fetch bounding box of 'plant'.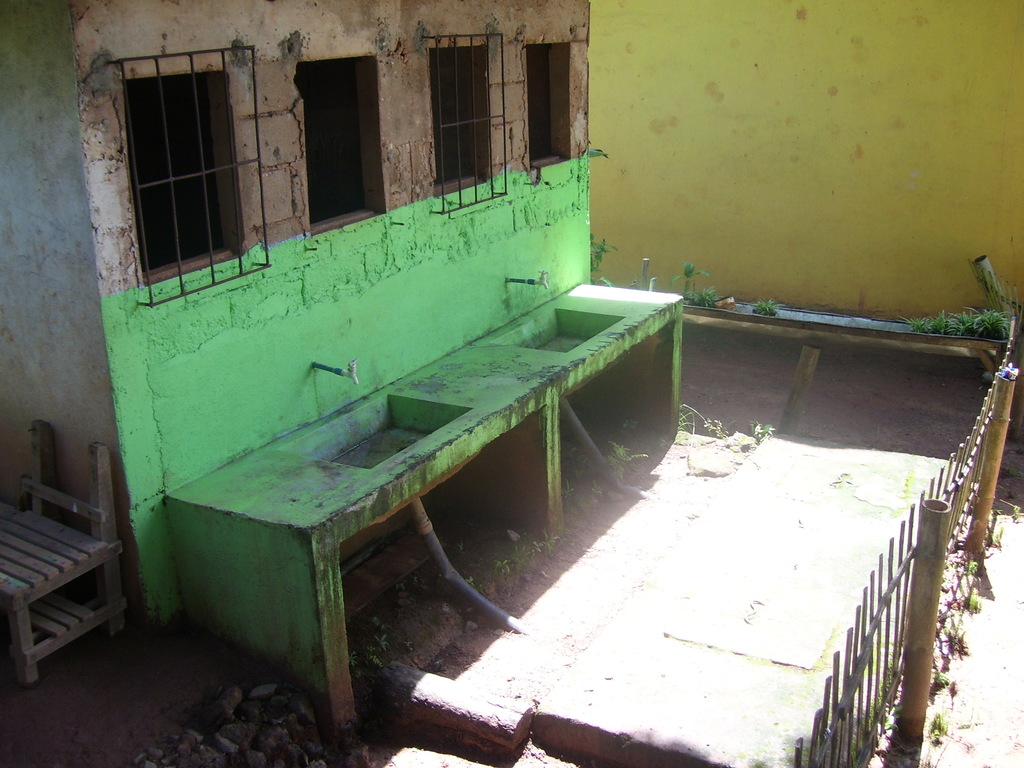
Bbox: select_region(1011, 506, 1019, 524).
